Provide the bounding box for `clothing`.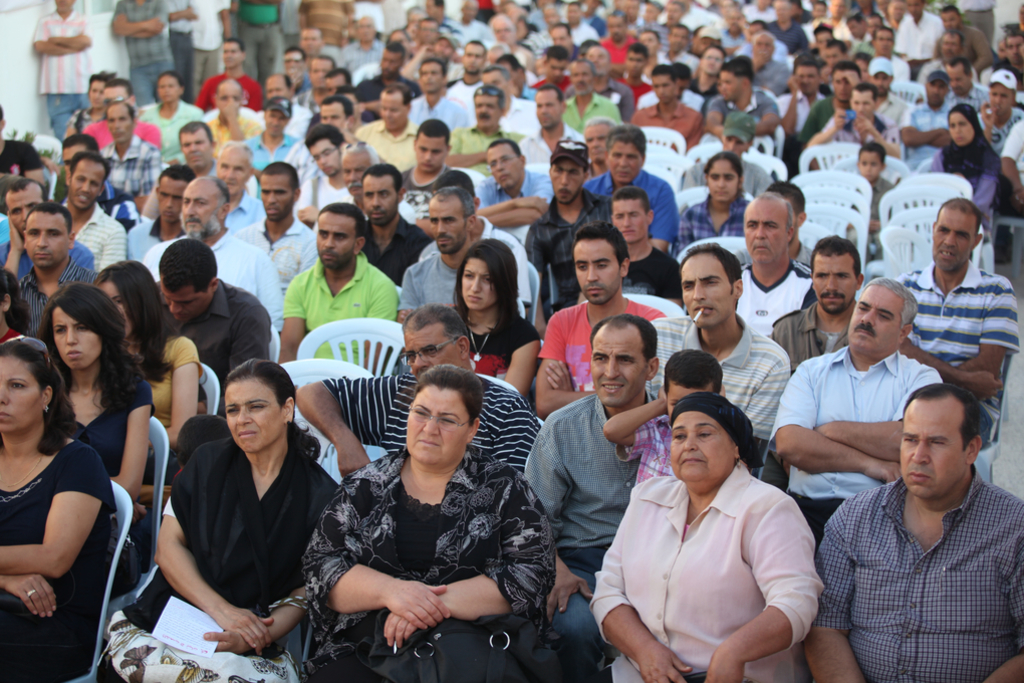
pyautogui.locateOnScreen(731, 236, 813, 276).
